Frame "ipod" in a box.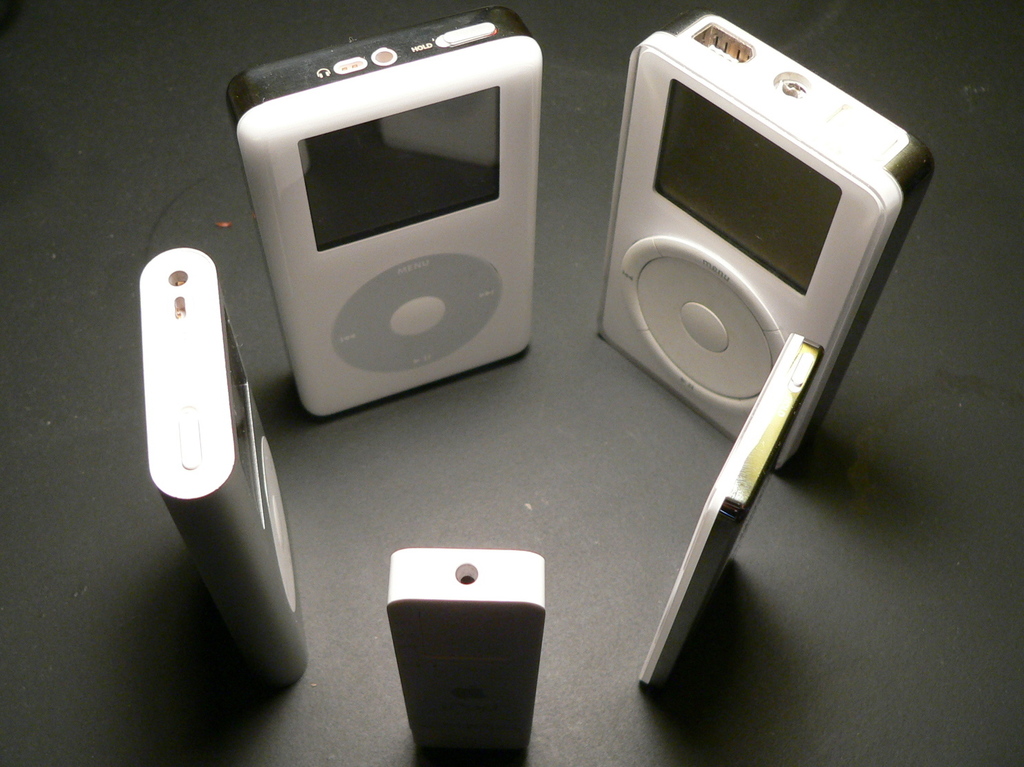
crop(595, 6, 937, 474).
